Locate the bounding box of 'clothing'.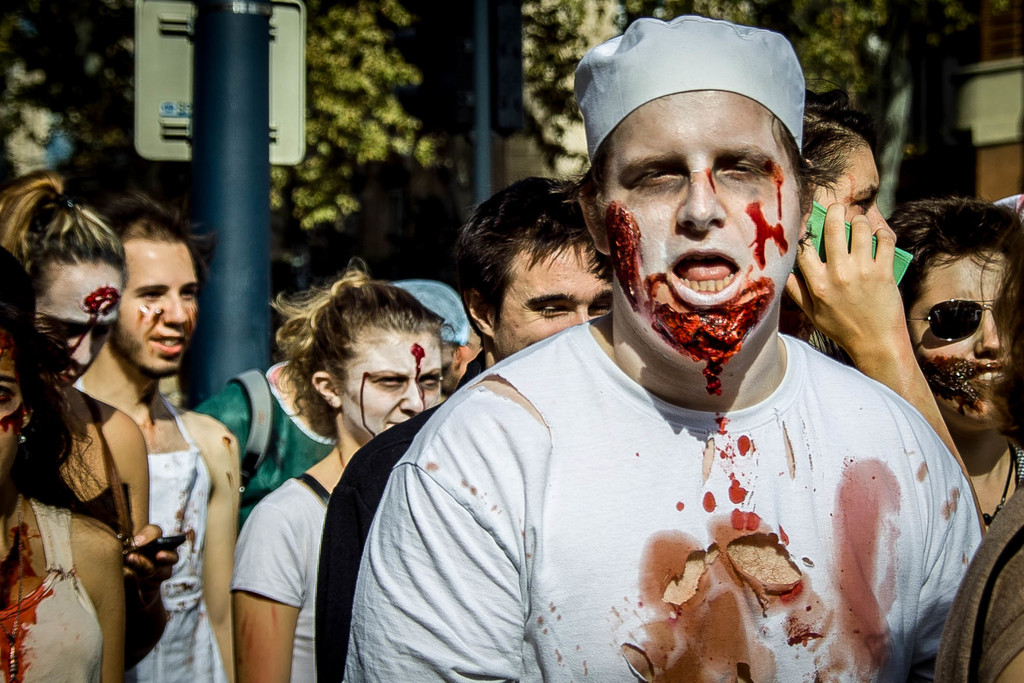
Bounding box: <region>973, 434, 1021, 529</region>.
